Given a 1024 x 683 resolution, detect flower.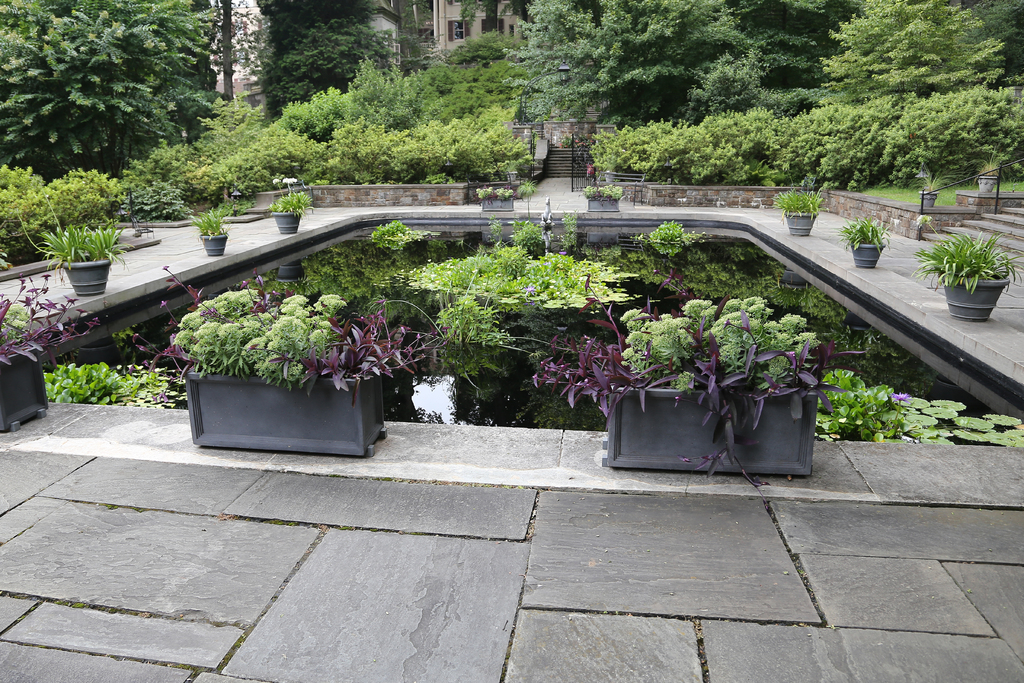
l=526, t=287, r=532, b=291.
